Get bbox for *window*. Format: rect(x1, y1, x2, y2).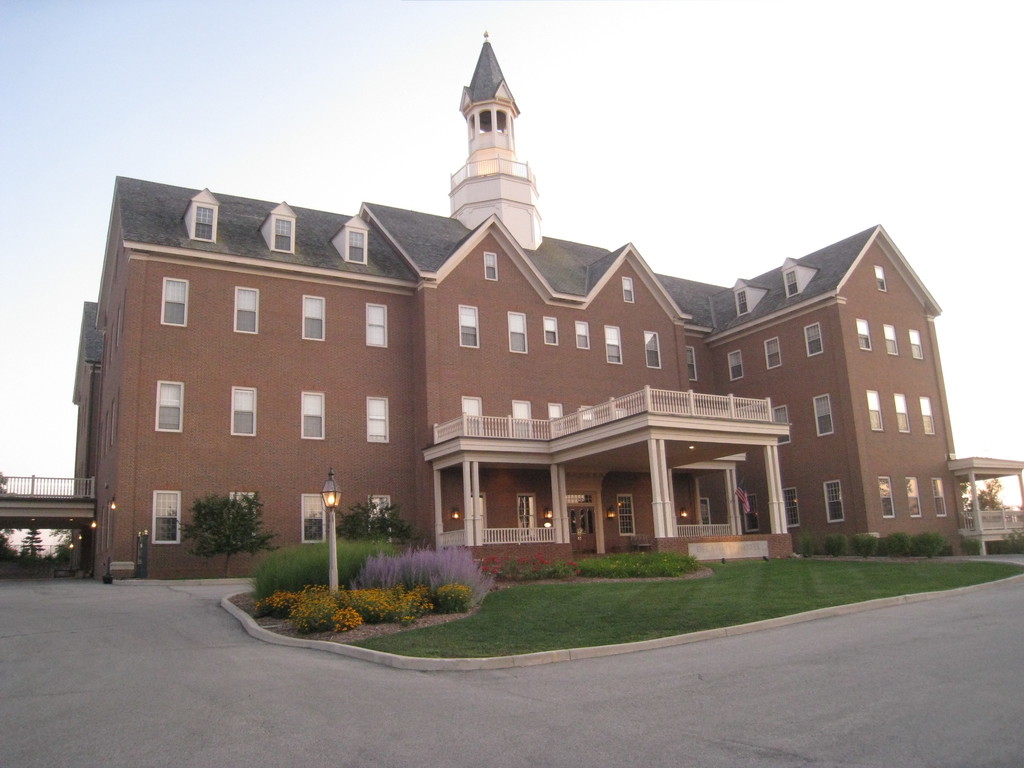
rect(874, 265, 885, 291).
